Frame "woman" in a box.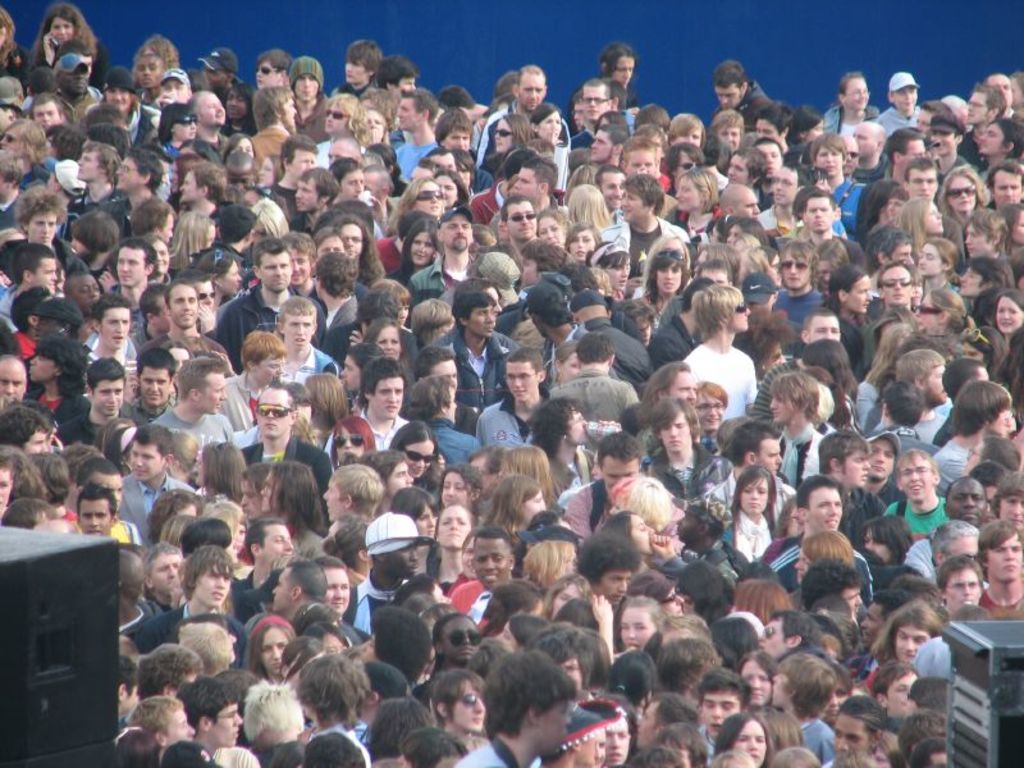
[530,104,559,142].
